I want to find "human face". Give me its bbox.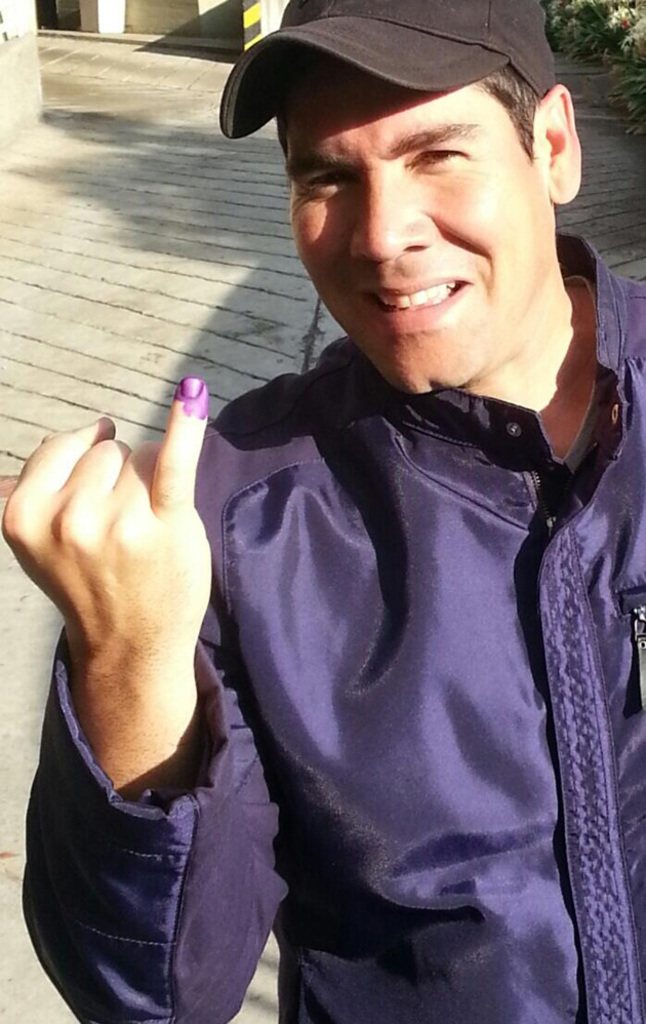
locate(293, 65, 549, 396).
